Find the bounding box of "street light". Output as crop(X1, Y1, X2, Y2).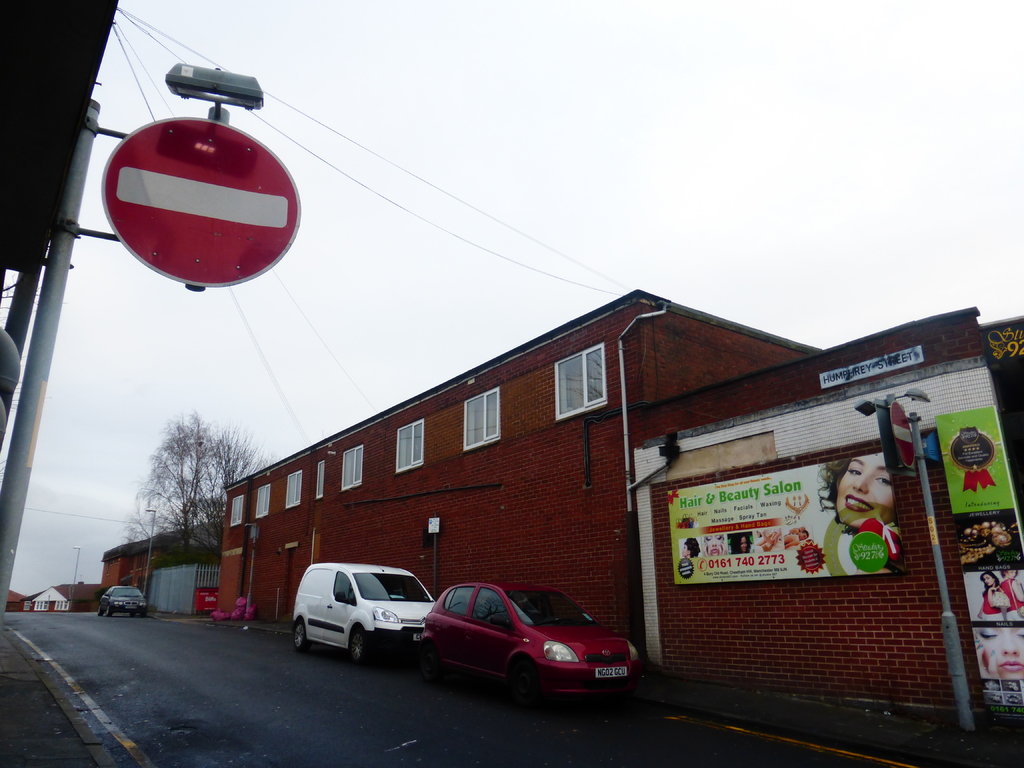
crop(67, 546, 80, 612).
